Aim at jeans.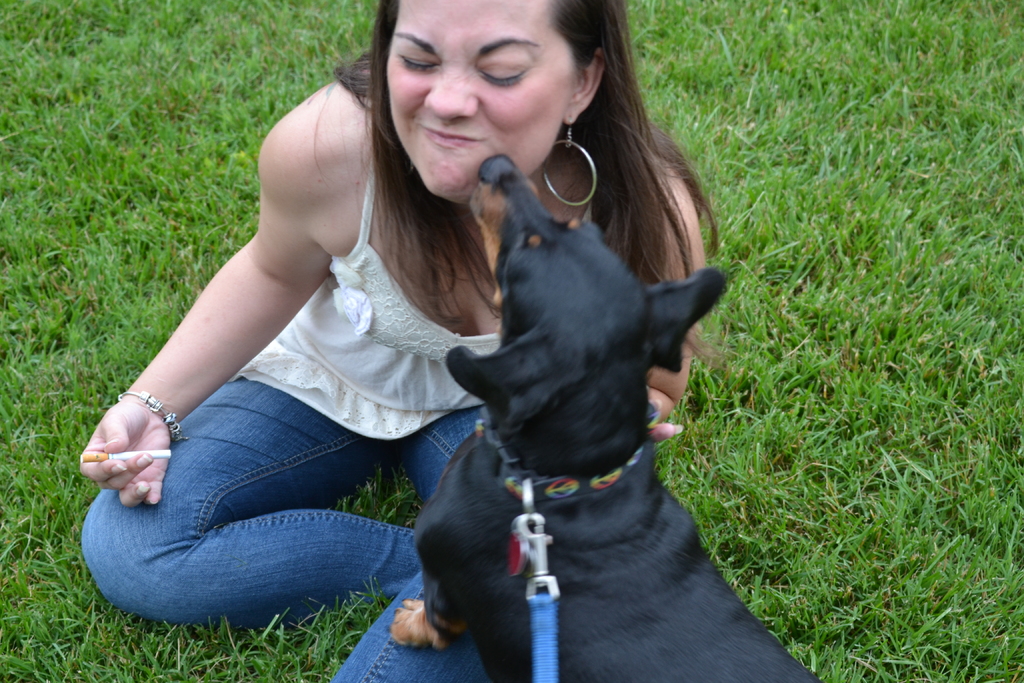
Aimed at 73/374/495/682.
